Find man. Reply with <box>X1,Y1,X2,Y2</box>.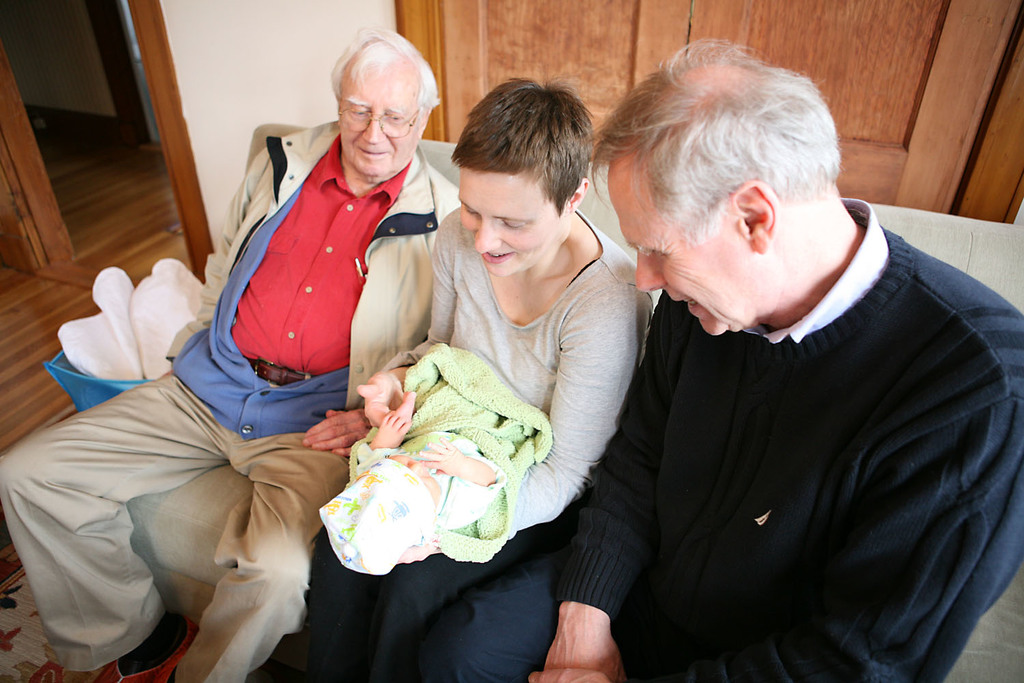
<box>0,26,461,682</box>.
